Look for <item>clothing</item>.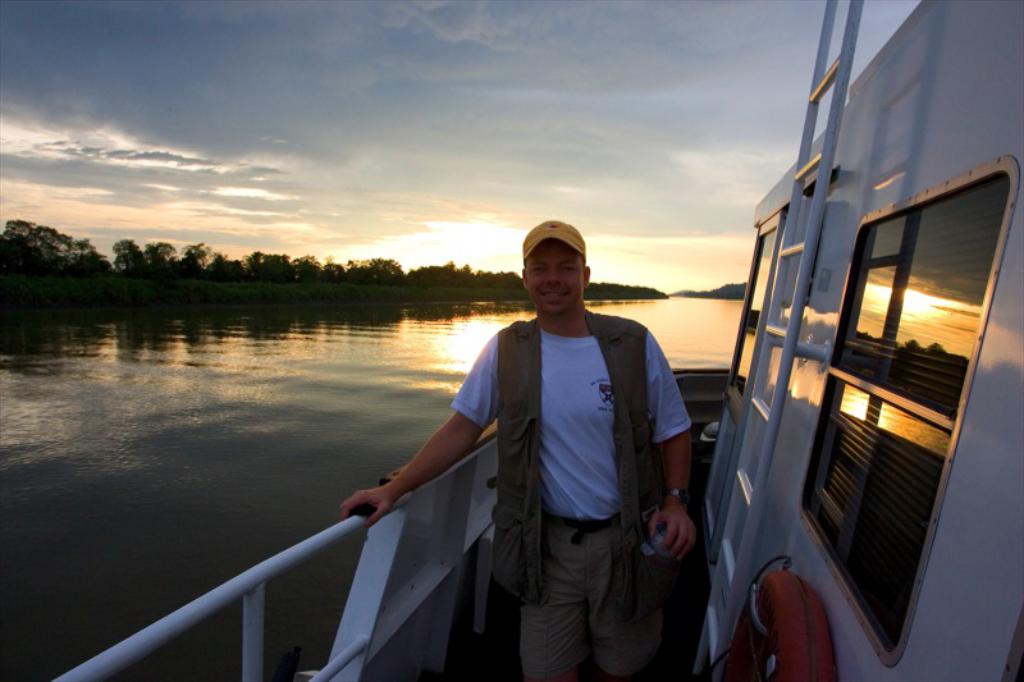
Found: BBox(419, 265, 701, 665).
